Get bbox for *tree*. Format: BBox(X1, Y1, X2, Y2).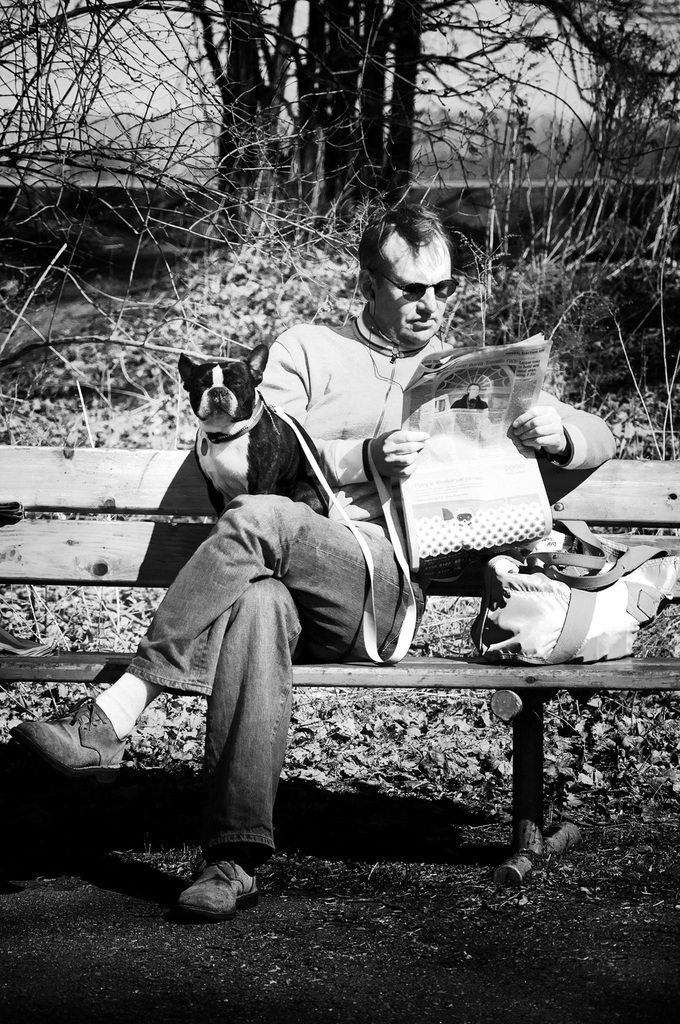
BBox(0, 0, 679, 247).
